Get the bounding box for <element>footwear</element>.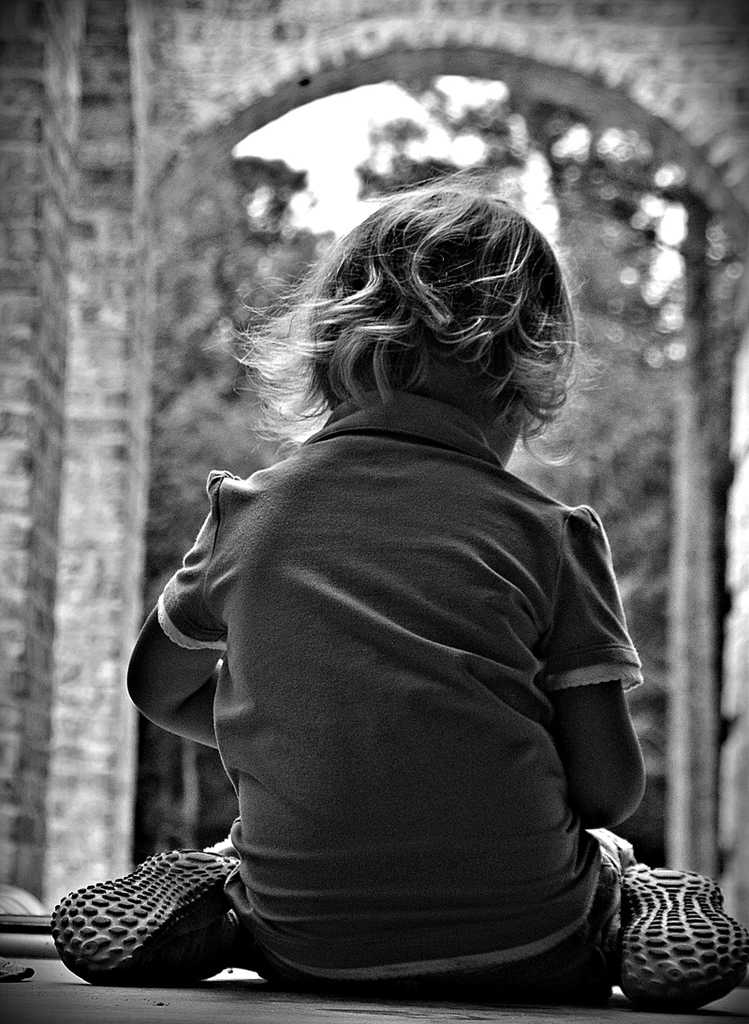
(left=615, top=848, right=748, bottom=1016).
